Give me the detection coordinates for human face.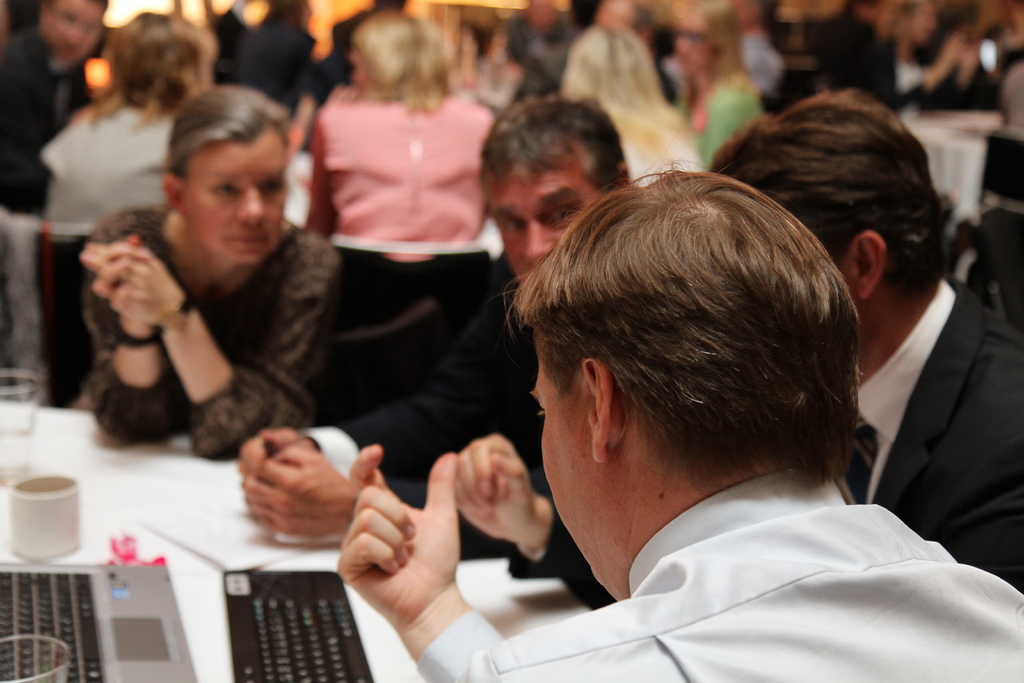
left=527, top=355, right=615, bottom=597.
